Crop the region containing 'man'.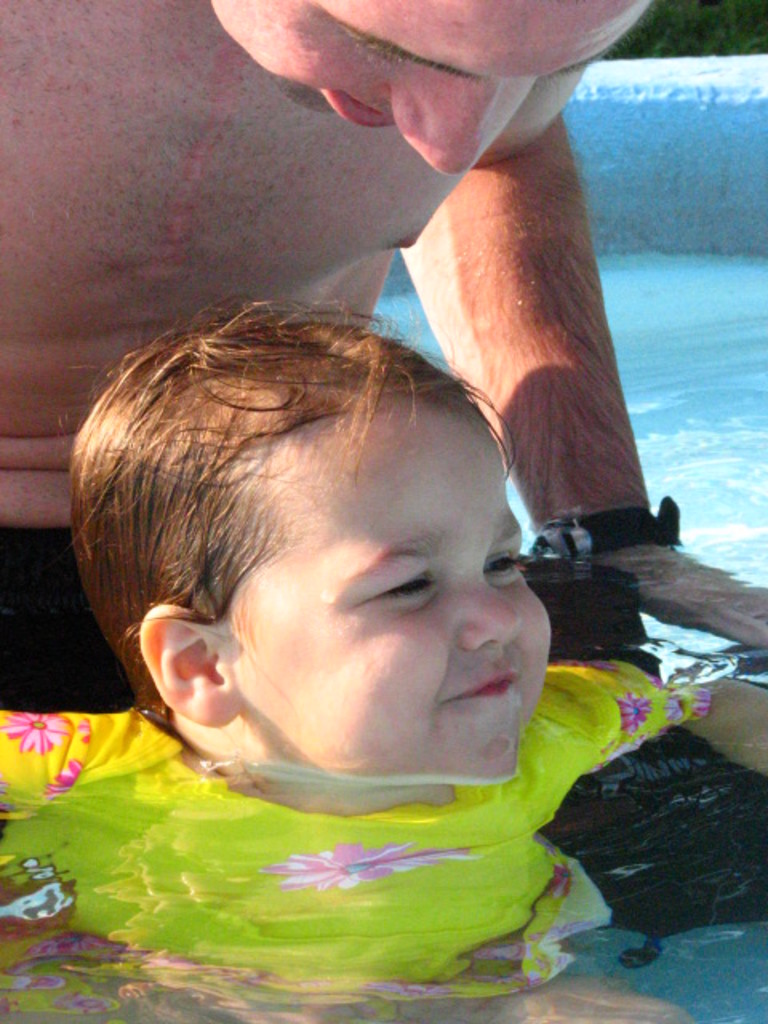
Crop region: <box>0,0,766,965</box>.
